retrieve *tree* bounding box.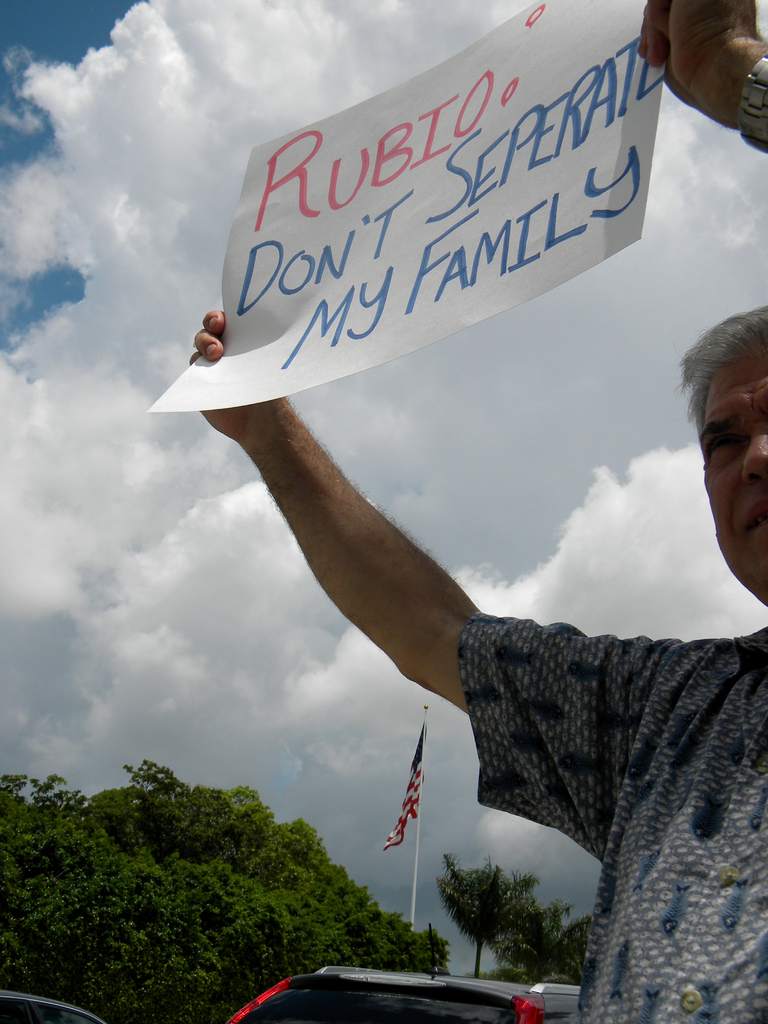
Bounding box: [left=0, top=769, right=227, bottom=1023].
